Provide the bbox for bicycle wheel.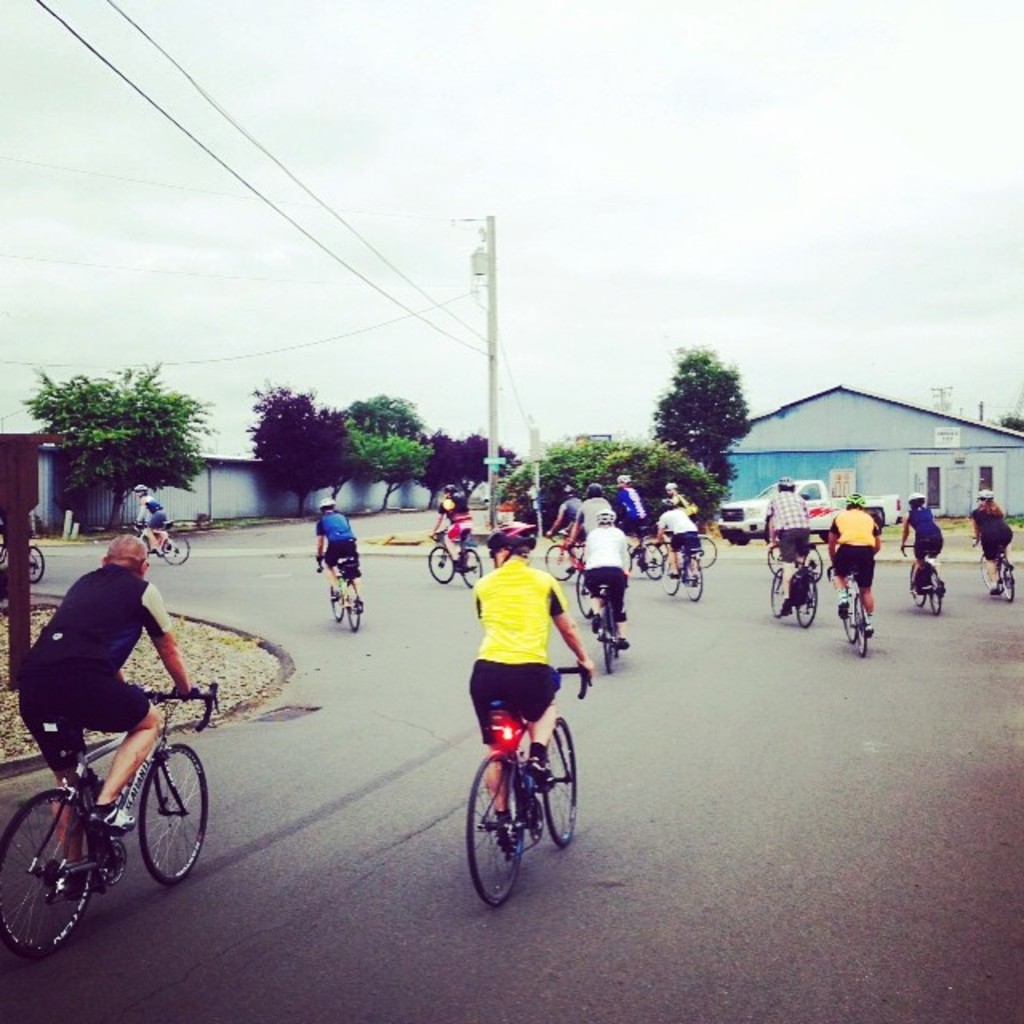
(768,566,784,616).
